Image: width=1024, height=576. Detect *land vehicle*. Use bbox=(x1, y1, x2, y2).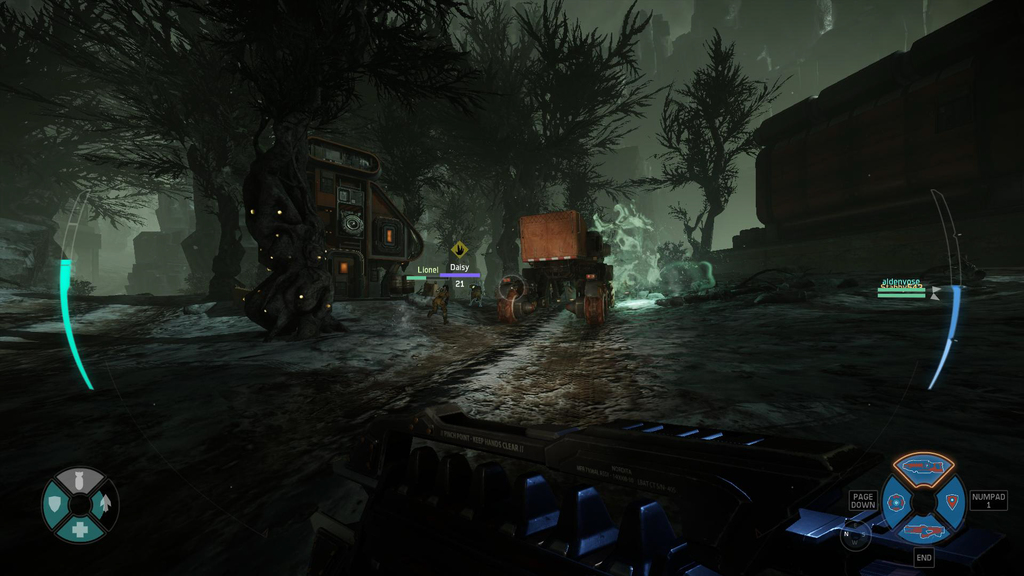
bbox=(497, 198, 627, 333).
